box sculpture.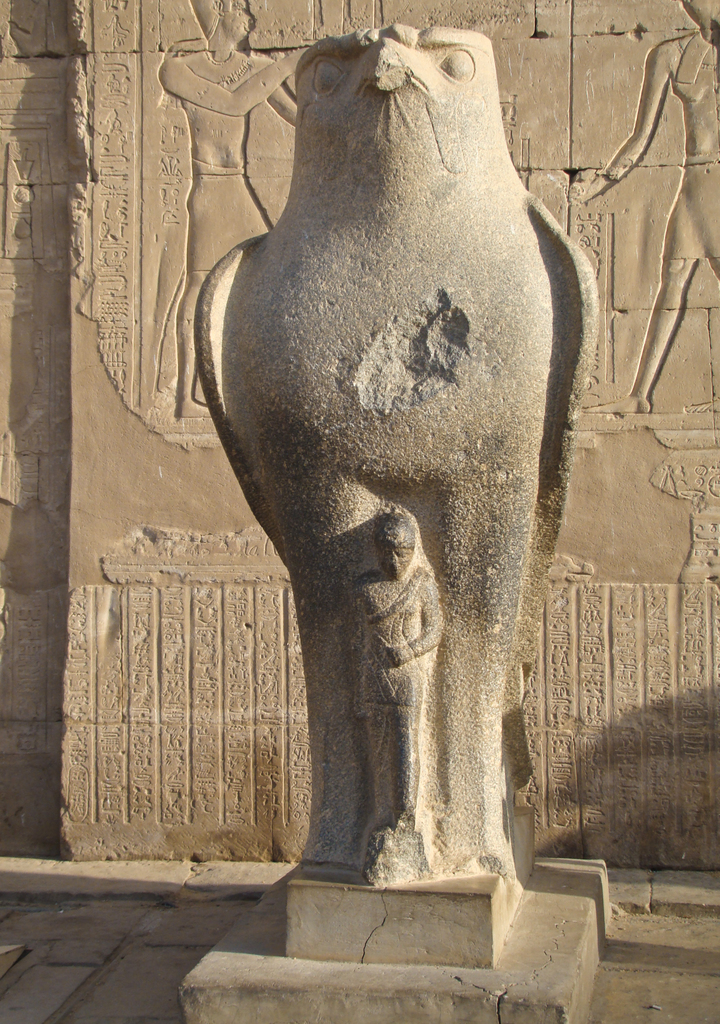
<bbox>185, 3, 607, 936</bbox>.
